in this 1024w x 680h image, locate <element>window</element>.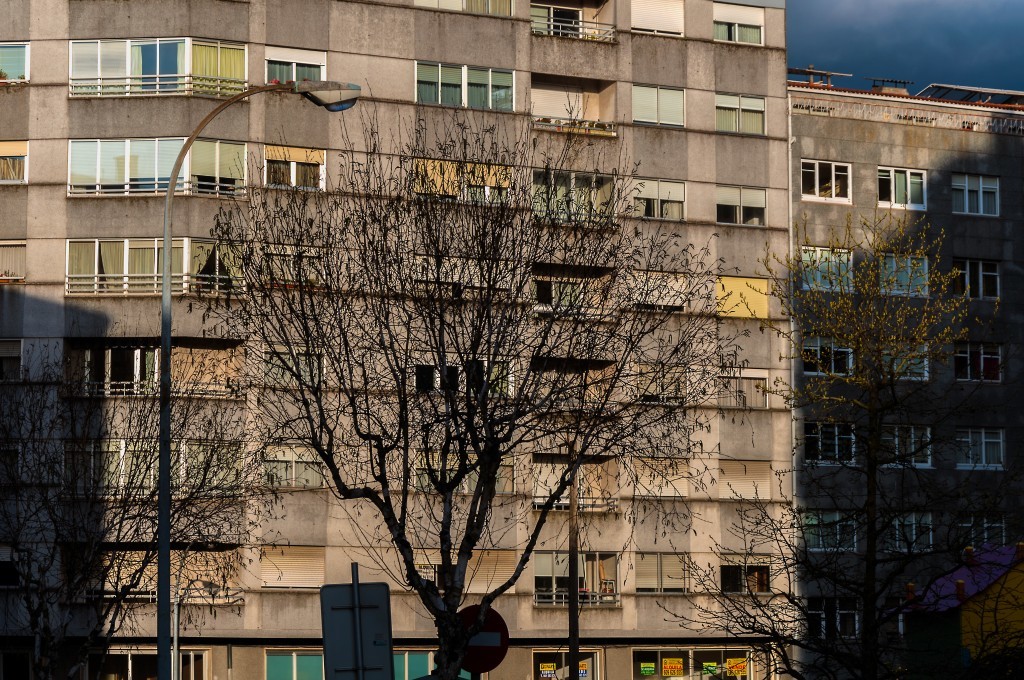
Bounding box: Rect(67, 33, 249, 98).
